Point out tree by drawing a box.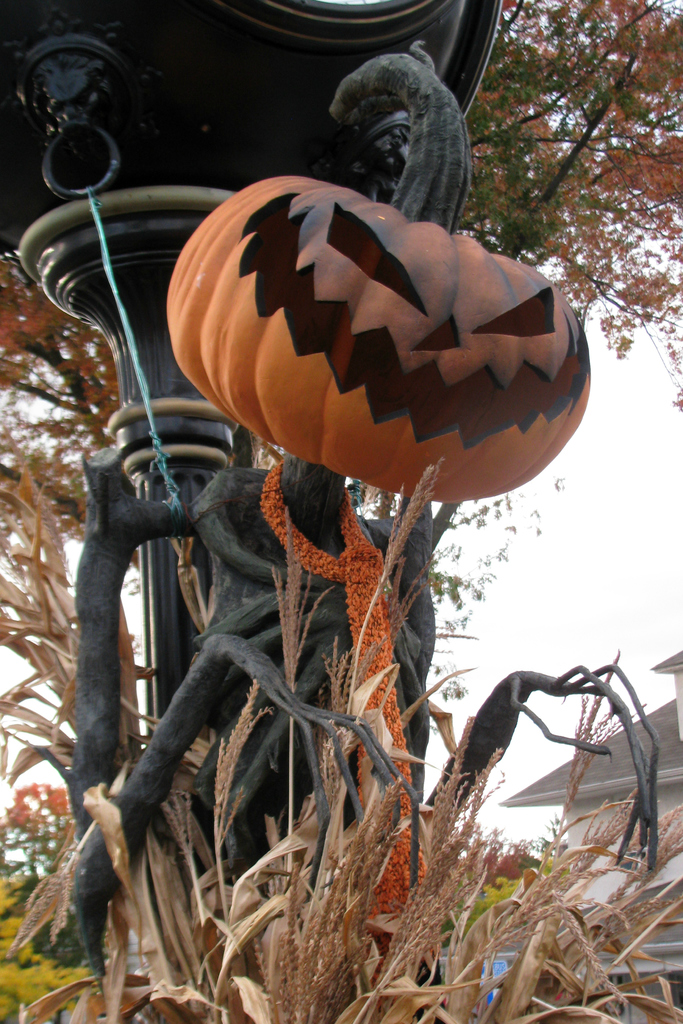
<box>0,0,681,740</box>.
